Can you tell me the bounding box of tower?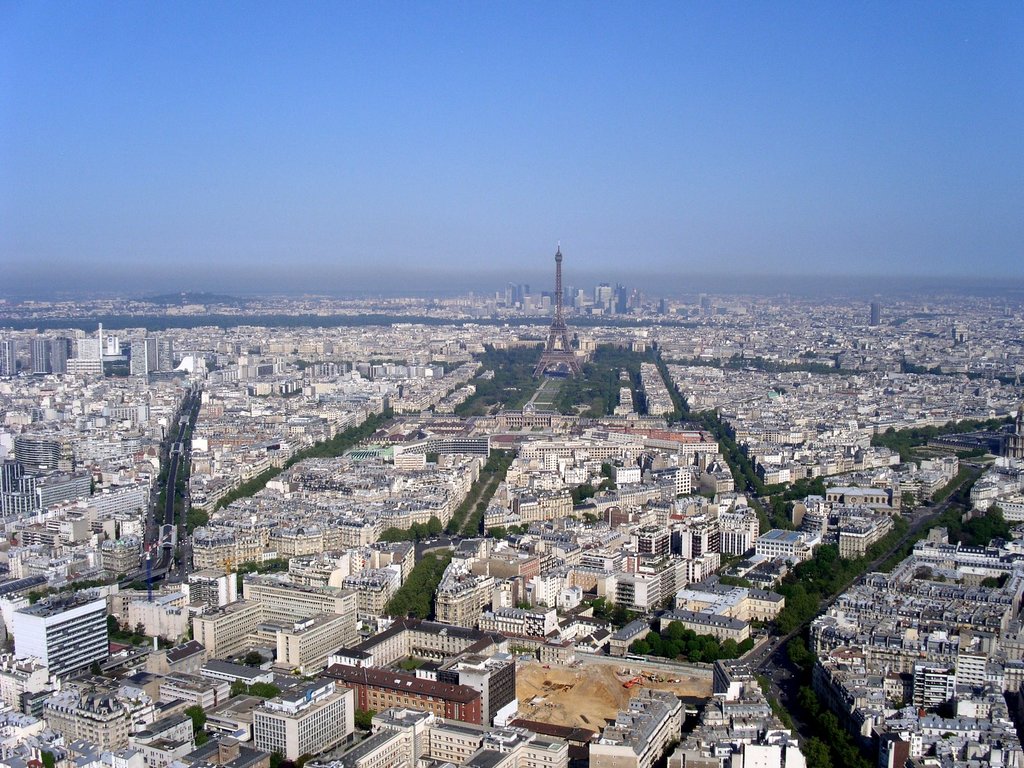
52/338/65/376.
